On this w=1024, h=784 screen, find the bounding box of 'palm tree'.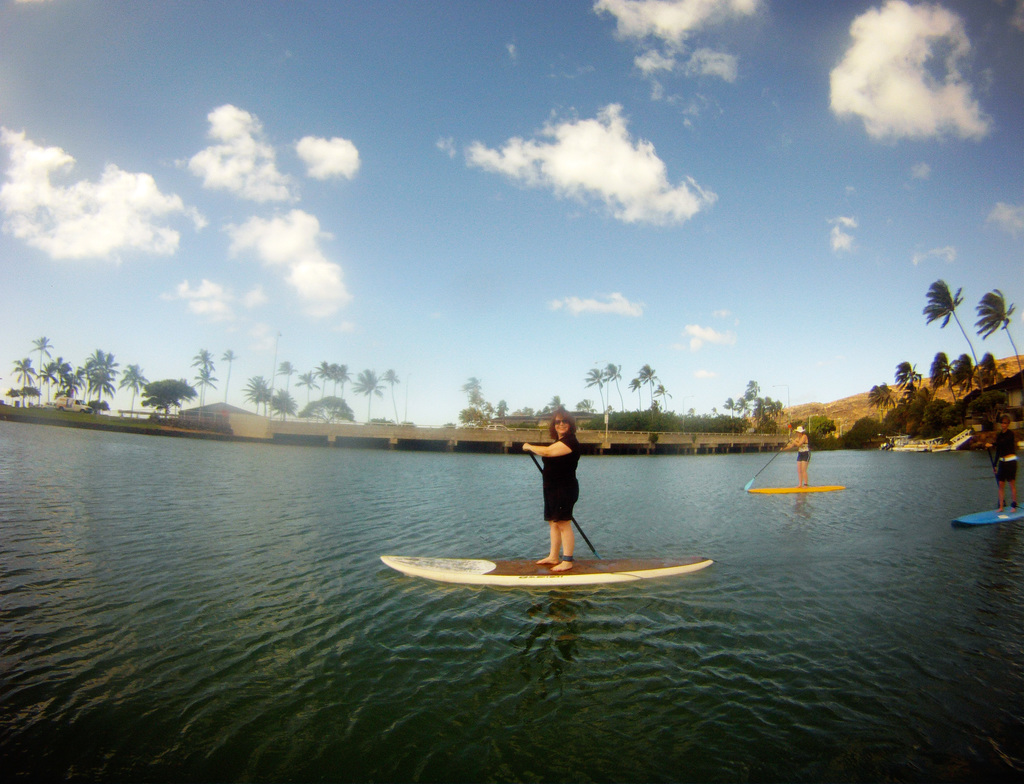
Bounding box: box(257, 372, 271, 420).
